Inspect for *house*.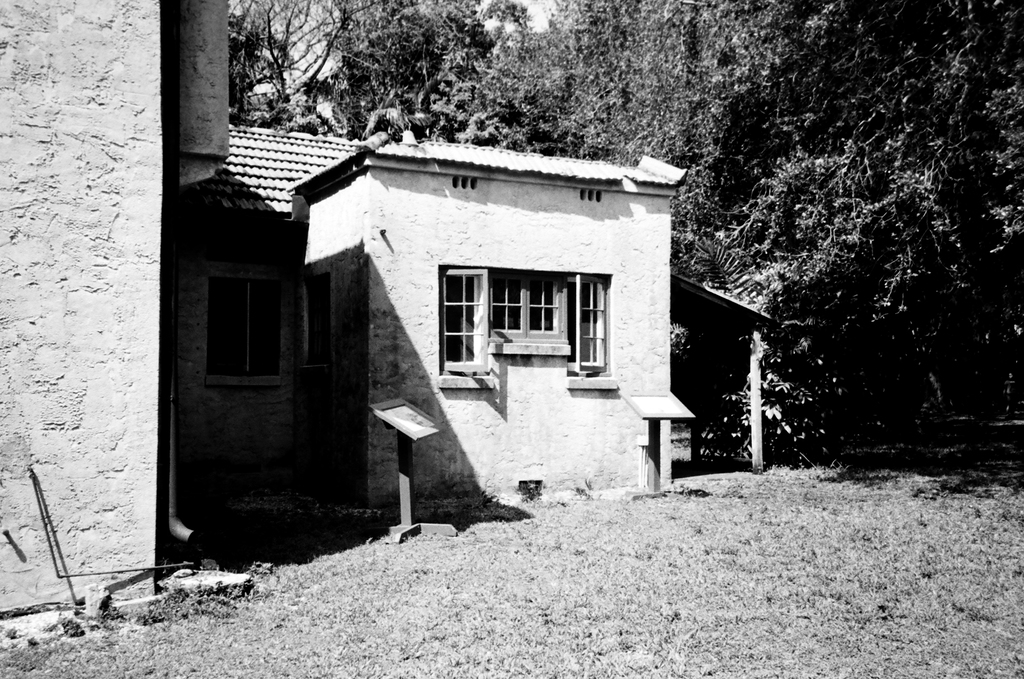
Inspection: (left=170, top=123, right=766, bottom=523).
